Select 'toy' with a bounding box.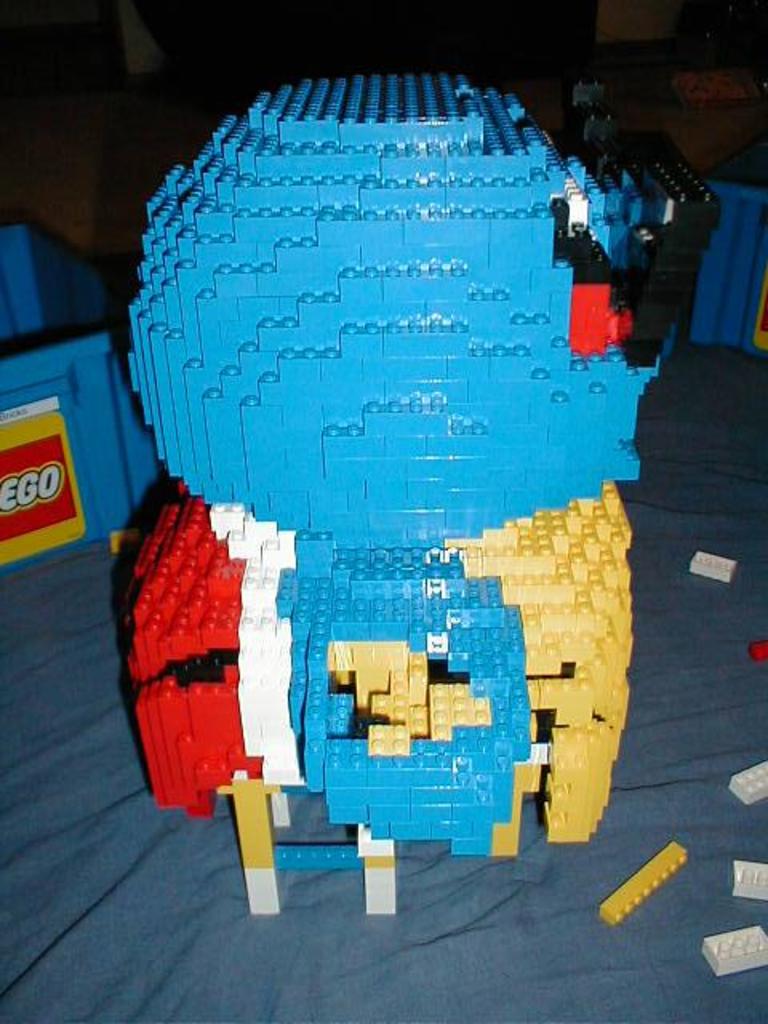
crop(699, 918, 766, 982).
